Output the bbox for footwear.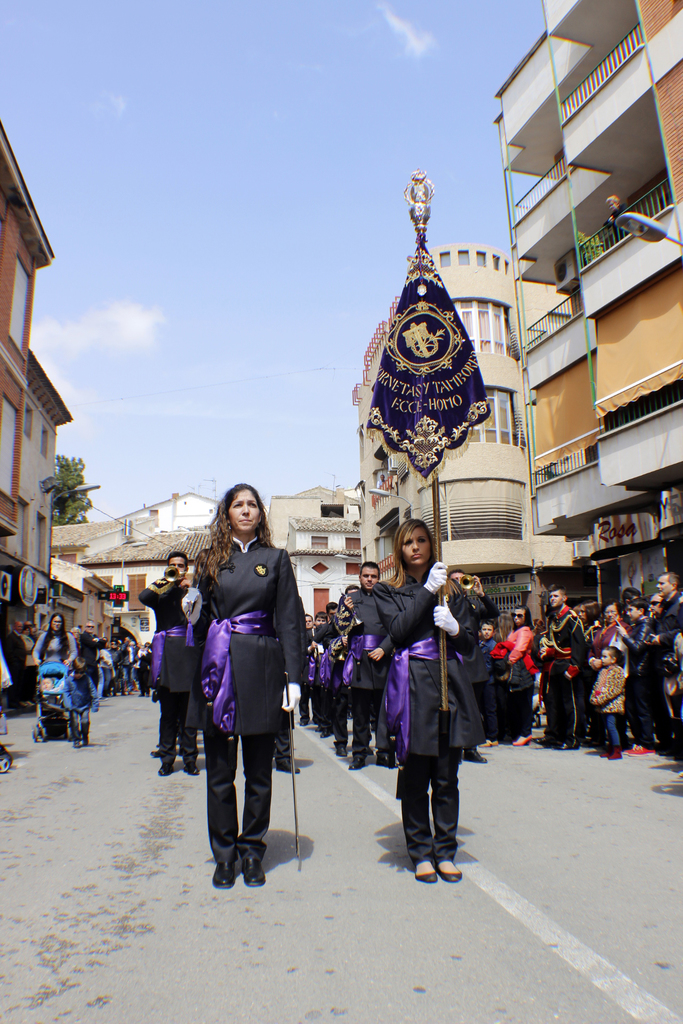
[x1=278, y1=758, x2=299, y2=774].
